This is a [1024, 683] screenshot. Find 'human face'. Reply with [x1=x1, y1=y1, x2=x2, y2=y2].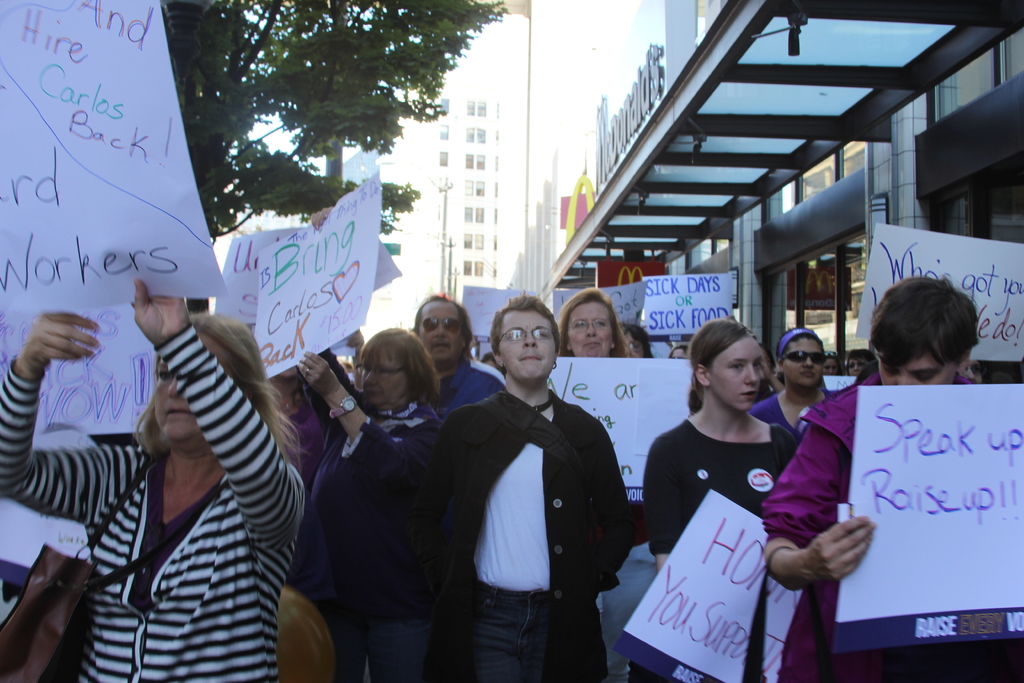
[x1=785, y1=341, x2=822, y2=388].
